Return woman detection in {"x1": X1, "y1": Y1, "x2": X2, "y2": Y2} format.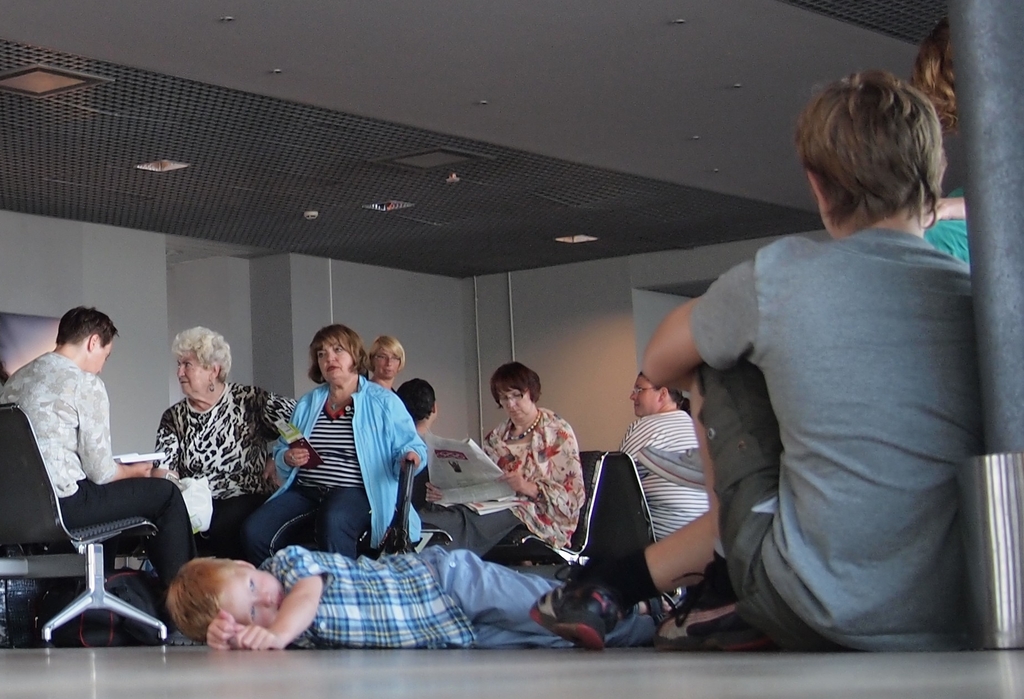
{"x1": 415, "y1": 363, "x2": 581, "y2": 556}.
